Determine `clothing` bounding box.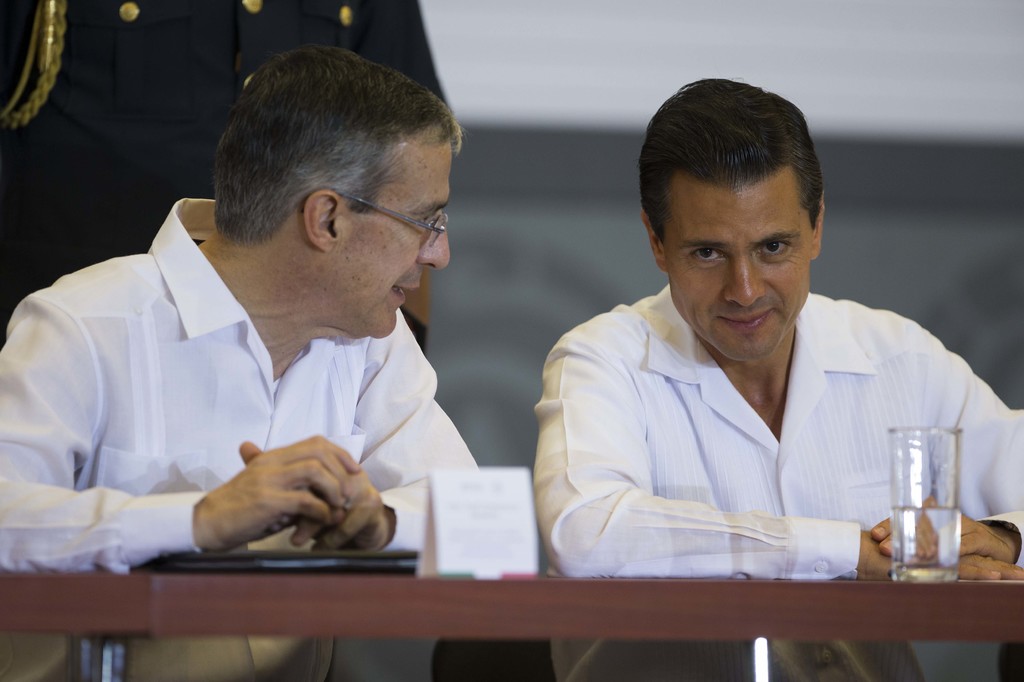
Determined: [left=529, top=281, right=1023, bottom=681].
